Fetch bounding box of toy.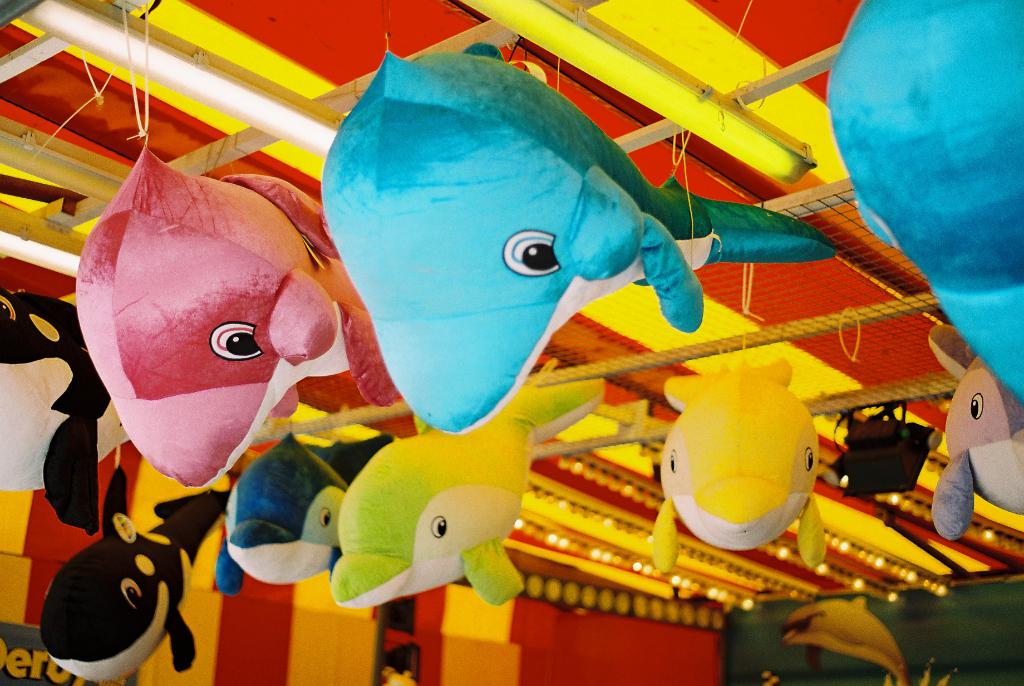
Bbox: bbox(319, 42, 836, 431).
